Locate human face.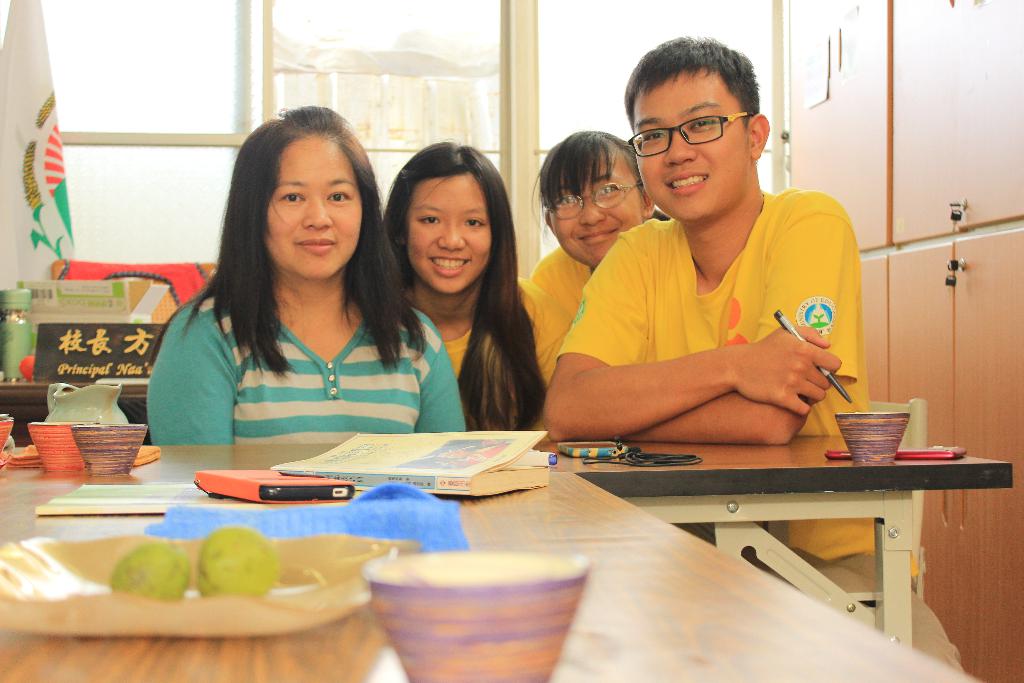
Bounding box: box=[632, 74, 749, 220].
